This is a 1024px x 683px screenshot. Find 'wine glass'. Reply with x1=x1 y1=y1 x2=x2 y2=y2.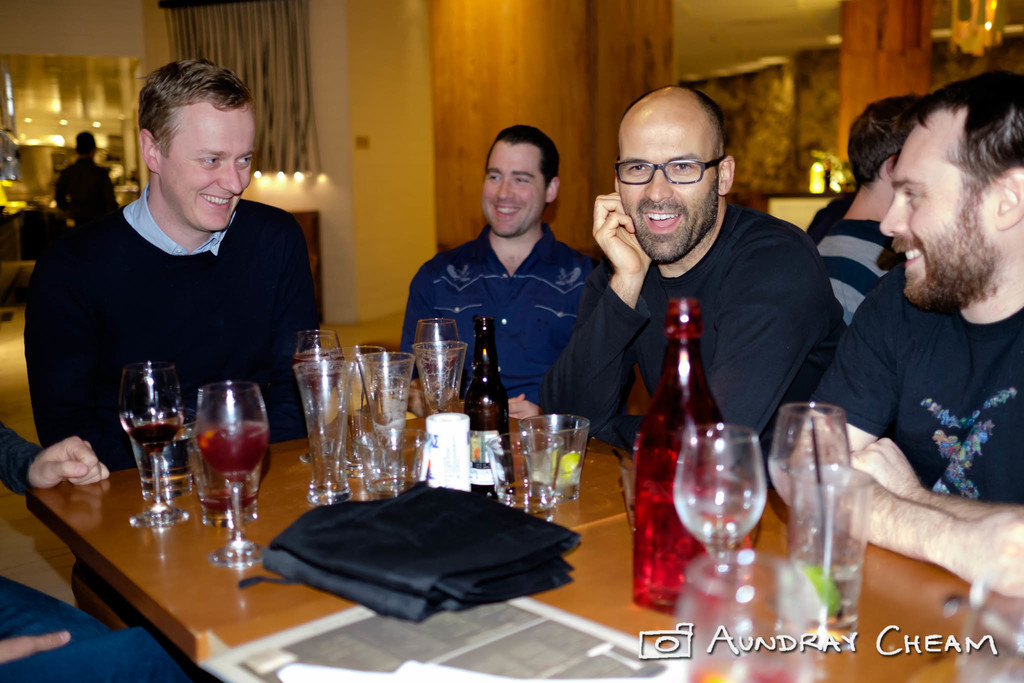
x1=672 y1=422 x2=764 y2=583.
